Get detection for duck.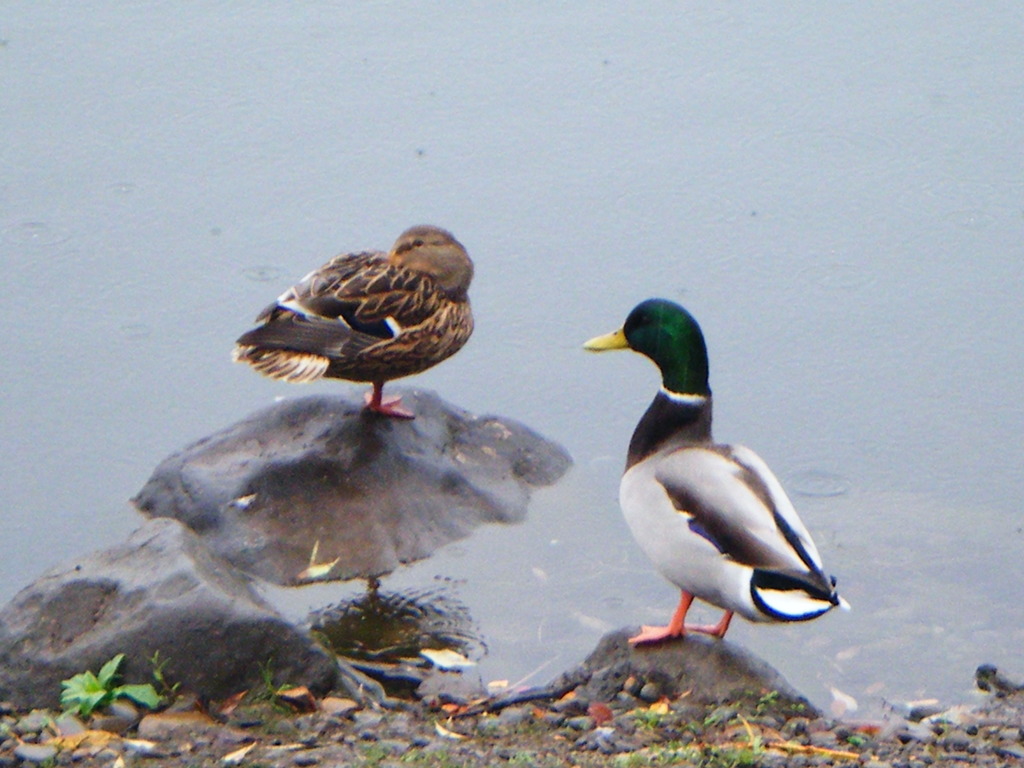
Detection: pyautogui.locateOnScreen(231, 221, 480, 408).
